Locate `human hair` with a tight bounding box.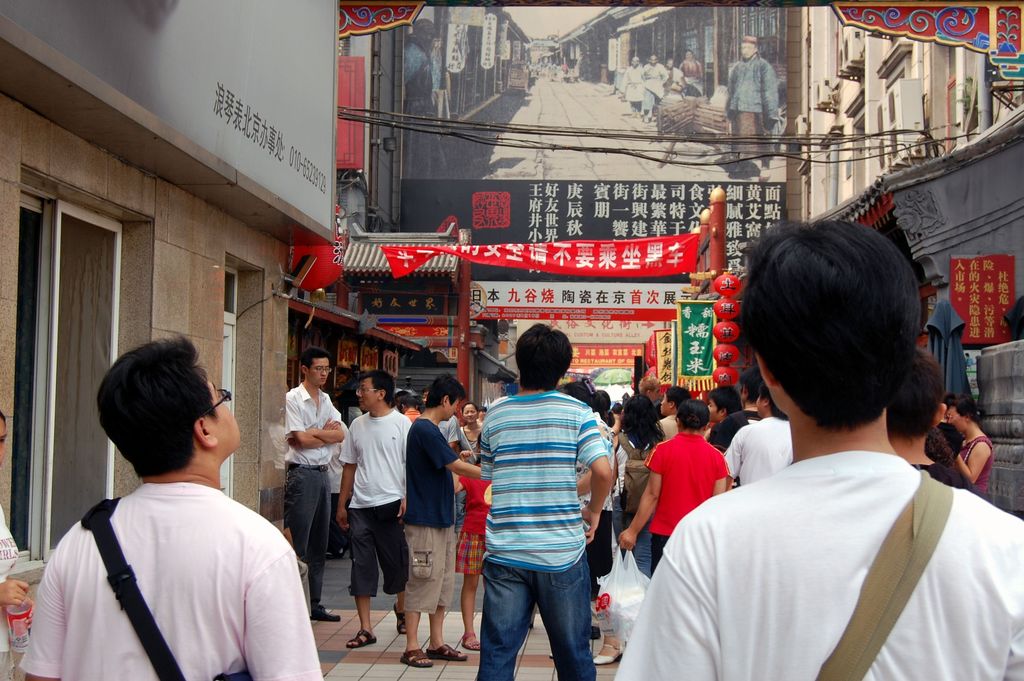
<bbox>360, 368, 395, 403</bbox>.
